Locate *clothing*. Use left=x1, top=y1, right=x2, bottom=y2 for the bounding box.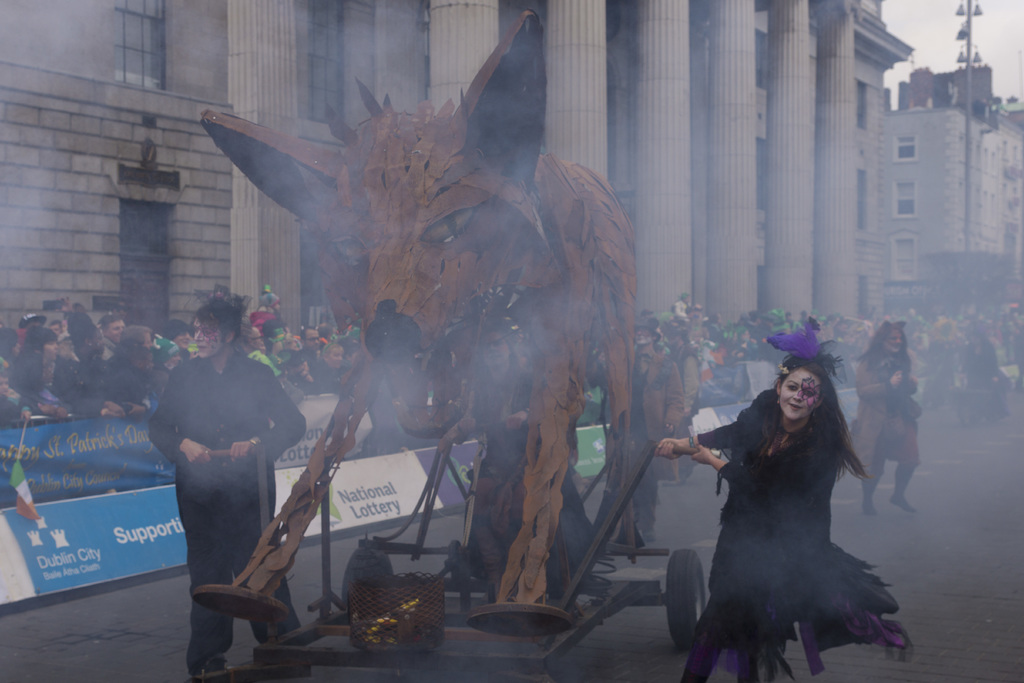
left=678, top=376, right=909, bottom=662.
